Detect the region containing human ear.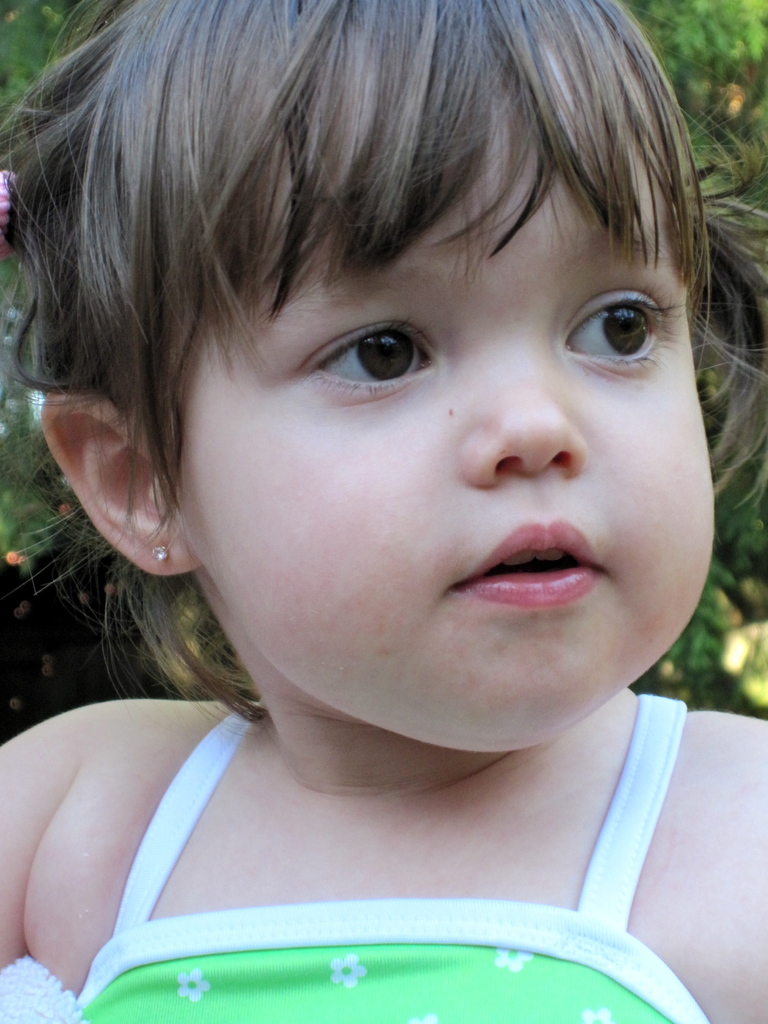
{"x1": 42, "y1": 389, "x2": 205, "y2": 582}.
